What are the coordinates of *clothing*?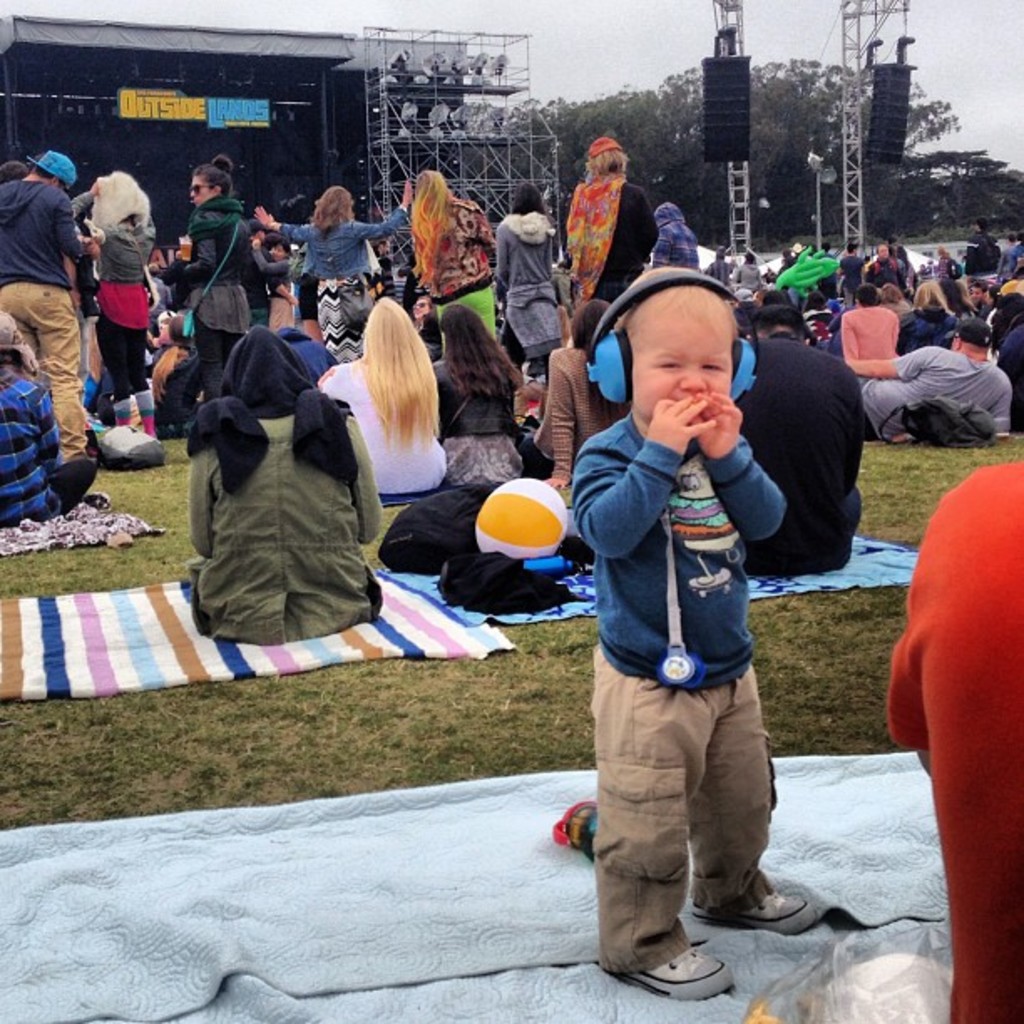
<region>0, 176, 94, 457</region>.
